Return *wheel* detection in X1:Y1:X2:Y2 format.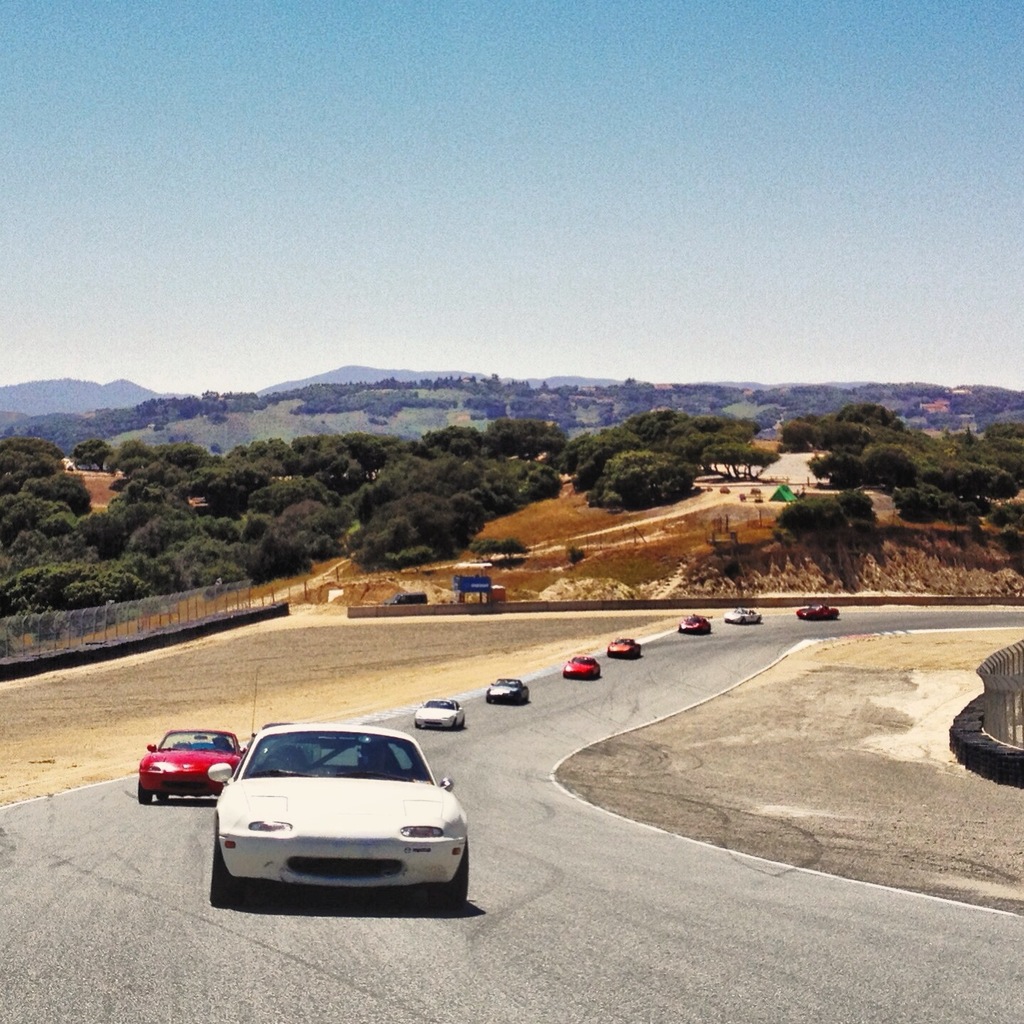
445:833:467:908.
